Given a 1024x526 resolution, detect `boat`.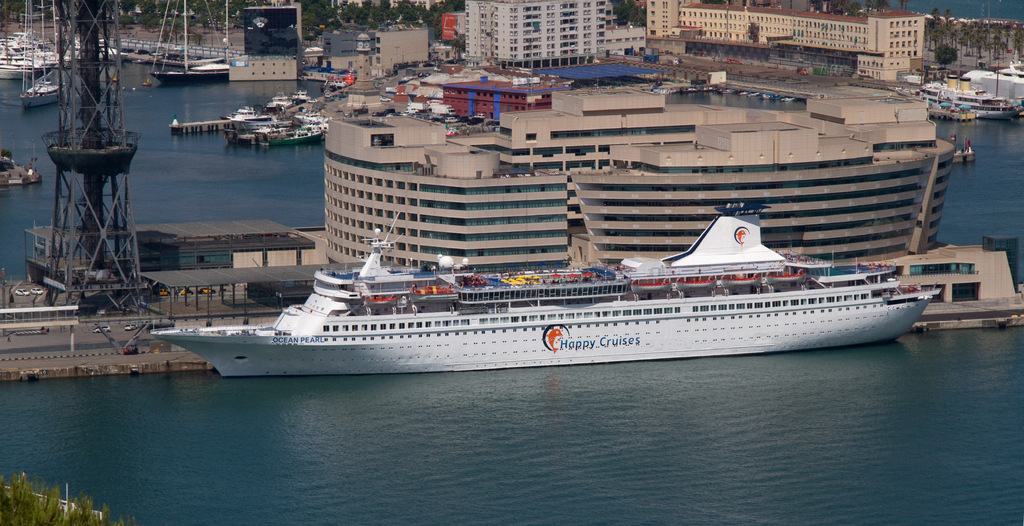
(left=152, top=206, right=942, bottom=375).
